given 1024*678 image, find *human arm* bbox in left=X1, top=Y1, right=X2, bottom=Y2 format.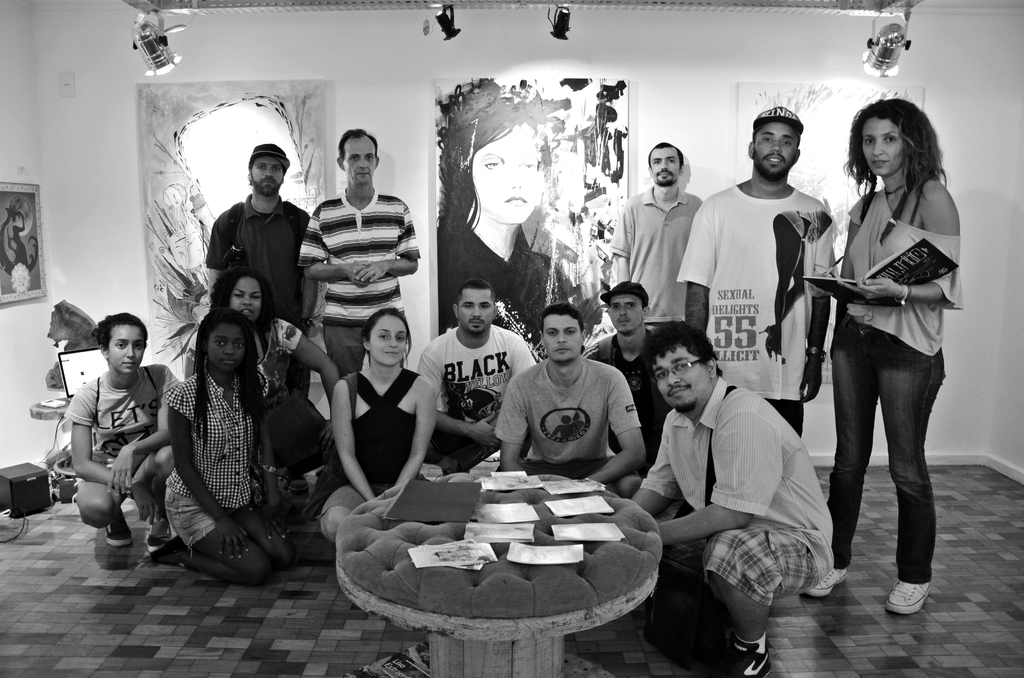
left=410, top=343, right=506, bottom=453.
